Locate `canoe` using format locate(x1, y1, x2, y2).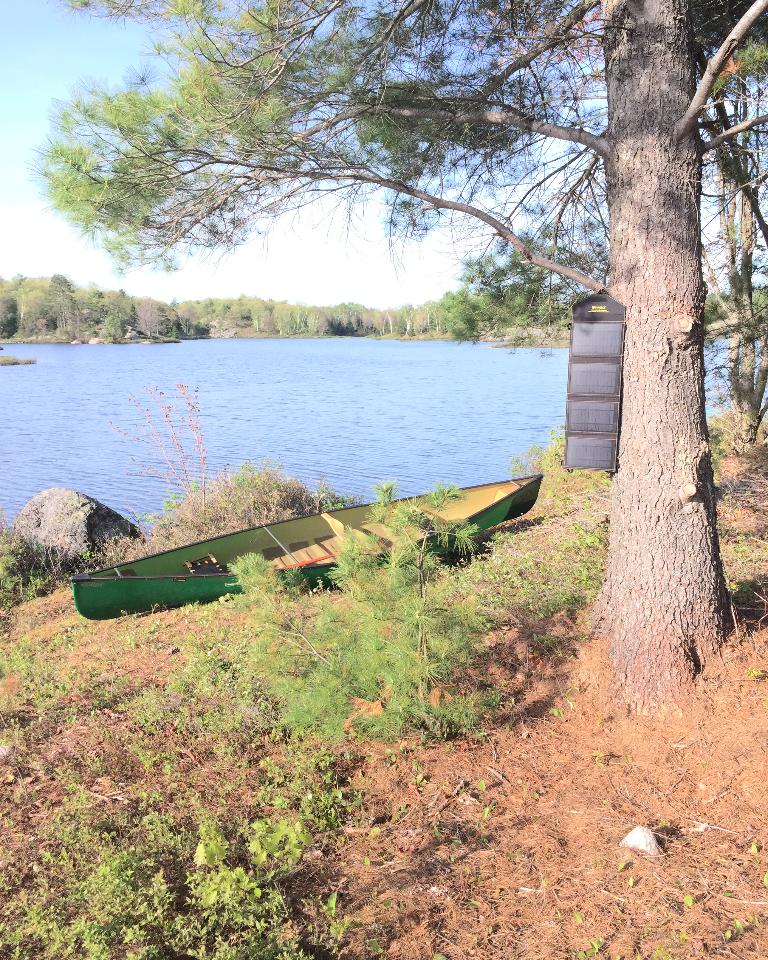
locate(67, 472, 542, 623).
